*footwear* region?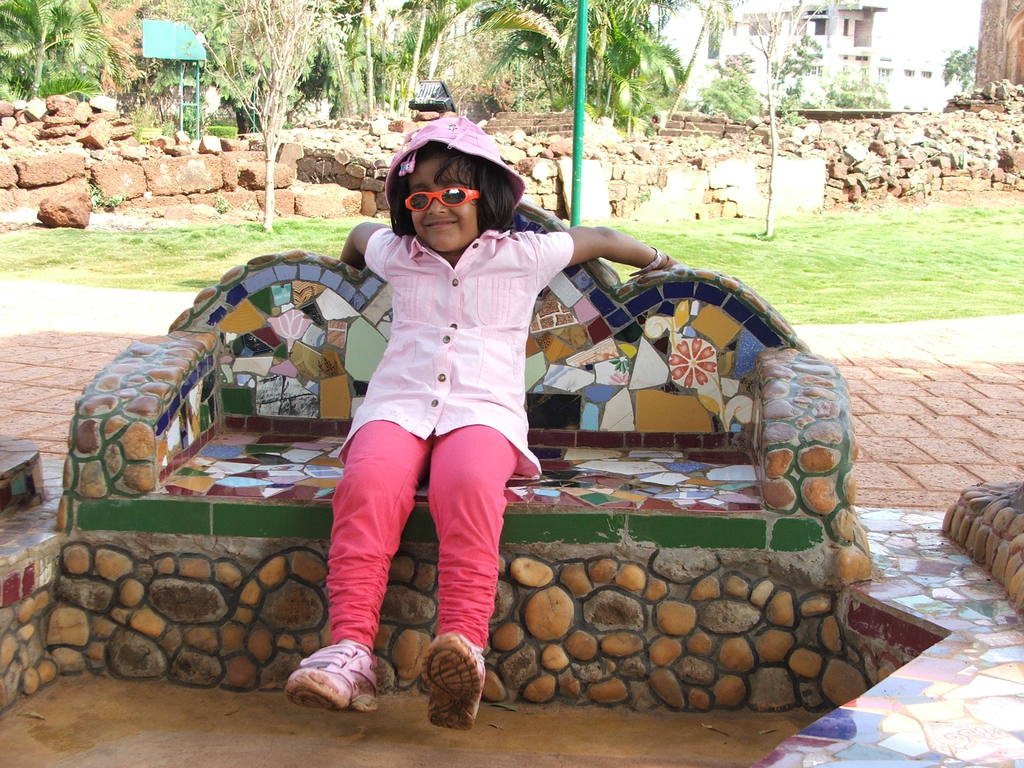
x1=283, y1=643, x2=374, y2=723
